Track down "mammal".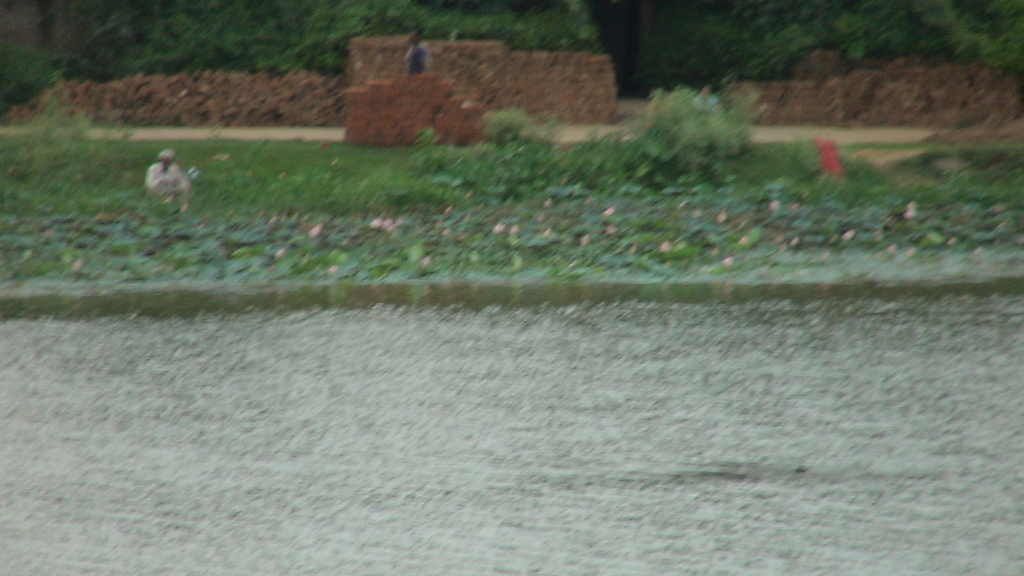
Tracked to l=148, t=145, r=186, b=209.
